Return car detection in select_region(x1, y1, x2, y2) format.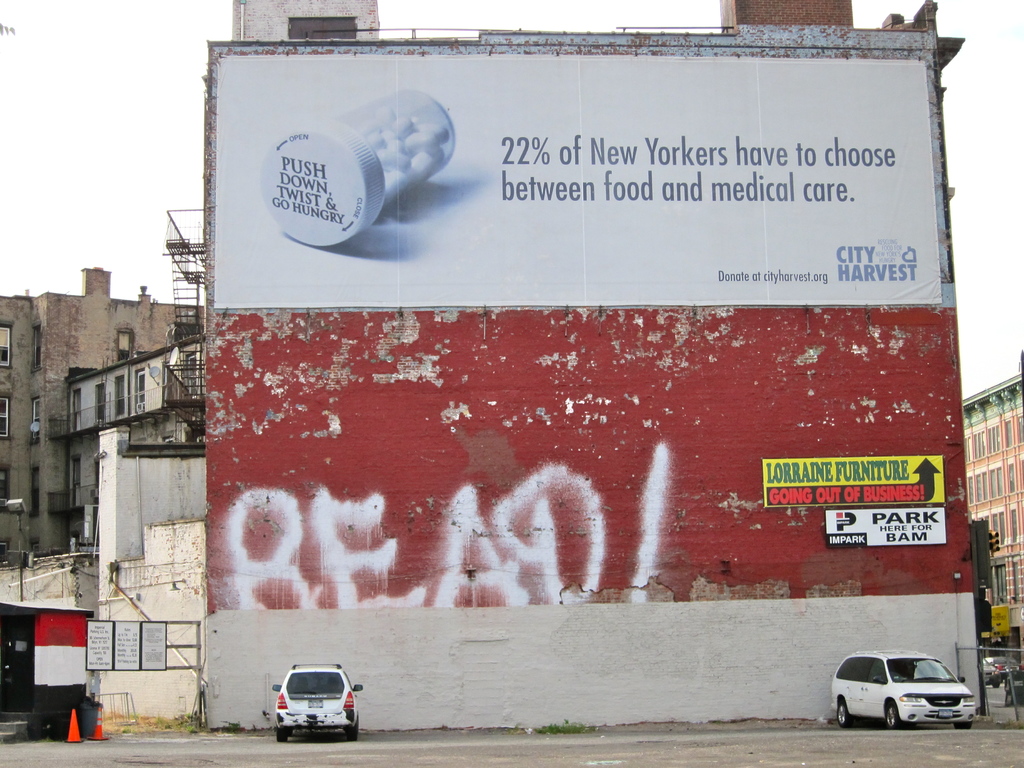
select_region(984, 662, 1002, 687).
